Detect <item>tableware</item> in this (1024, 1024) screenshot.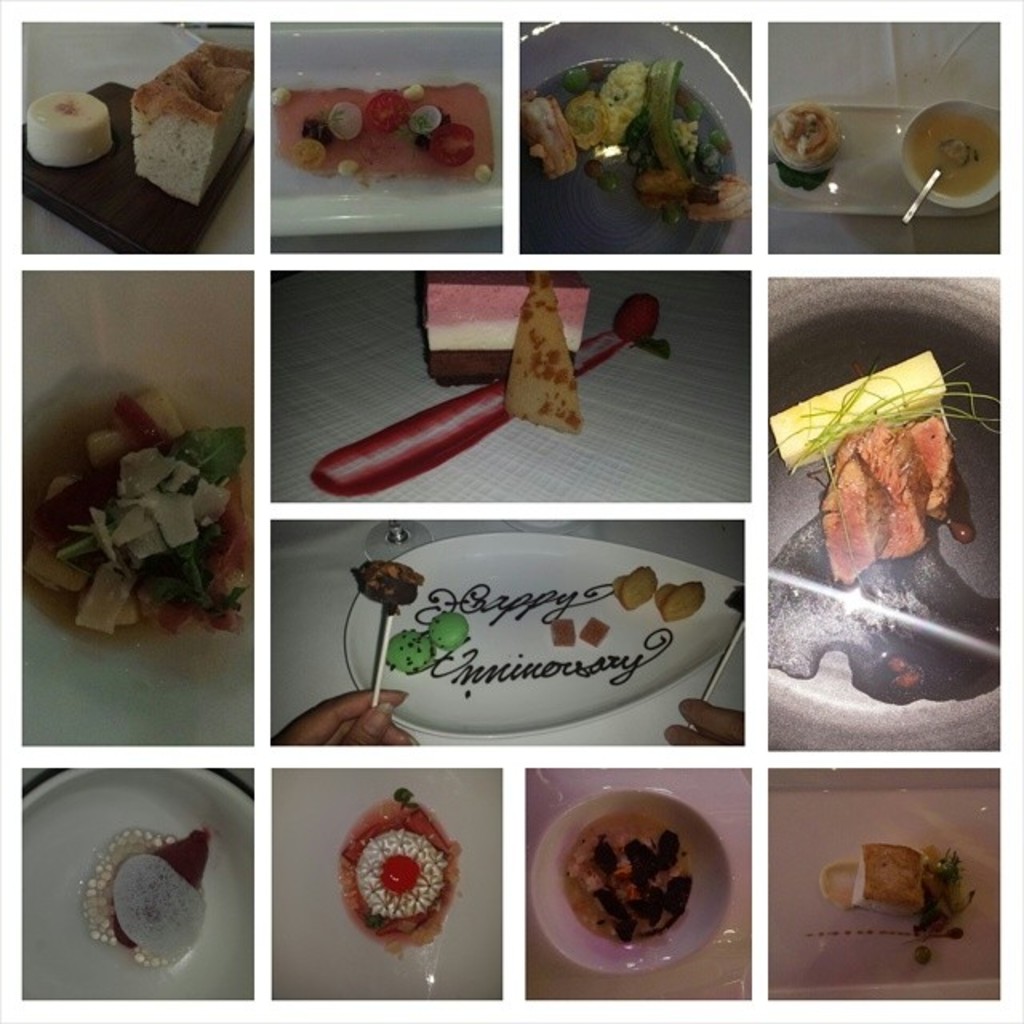
Detection: <bbox>16, 269, 253, 749</bbox>.
